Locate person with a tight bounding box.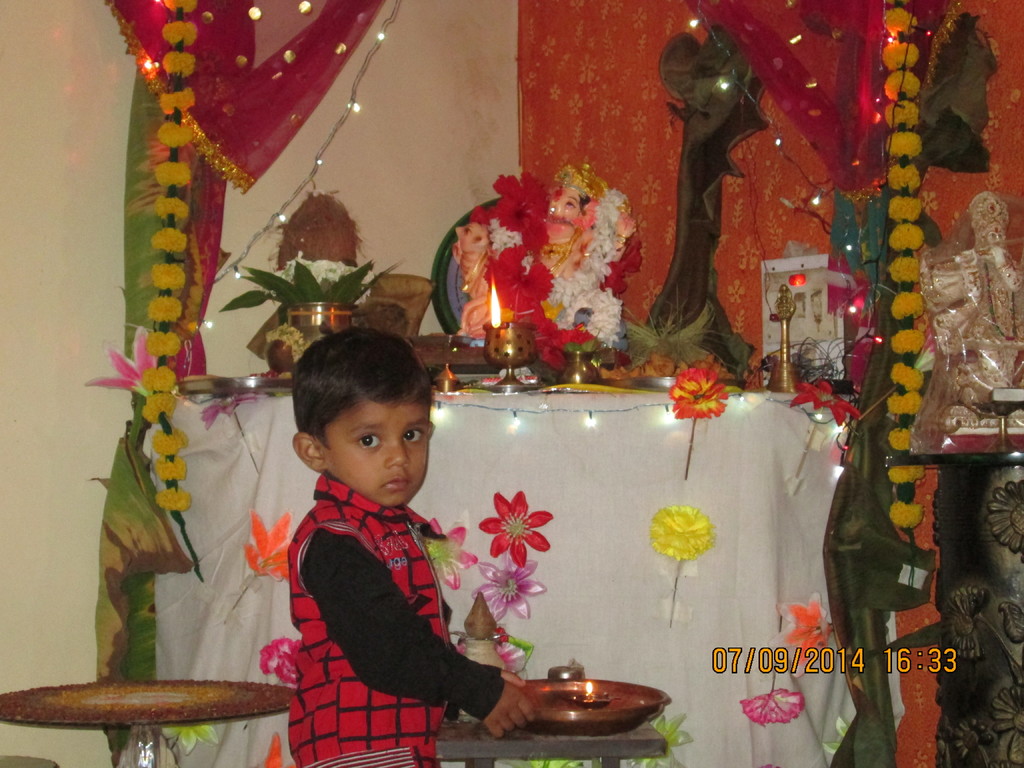
x1=936, y1=190, x2=1023, y2=415.
